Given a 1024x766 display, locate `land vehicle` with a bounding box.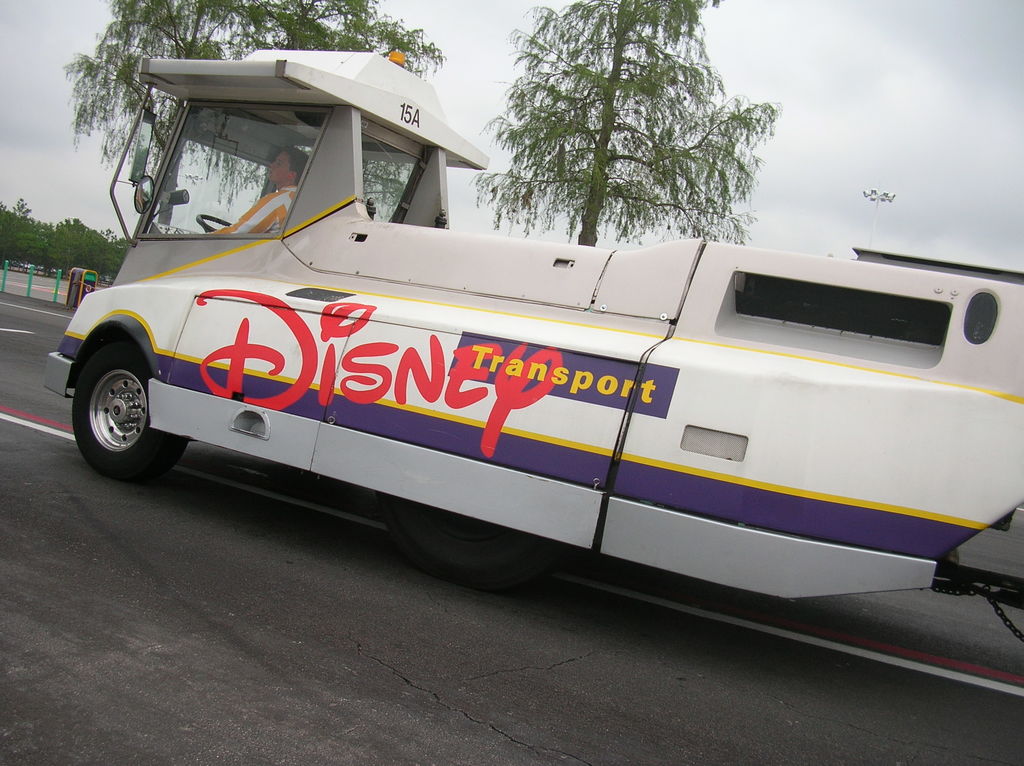
Located: select_region(83, 66, 1007, 680).
